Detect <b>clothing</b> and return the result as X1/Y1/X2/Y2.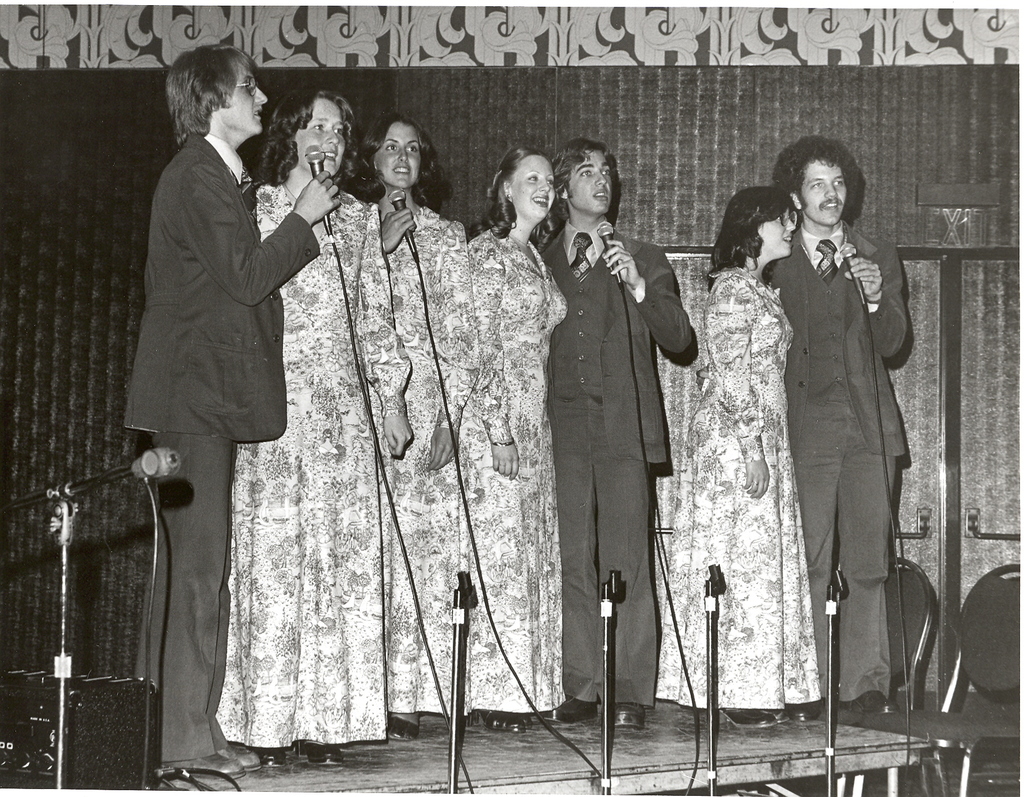
763/213/907/704.
